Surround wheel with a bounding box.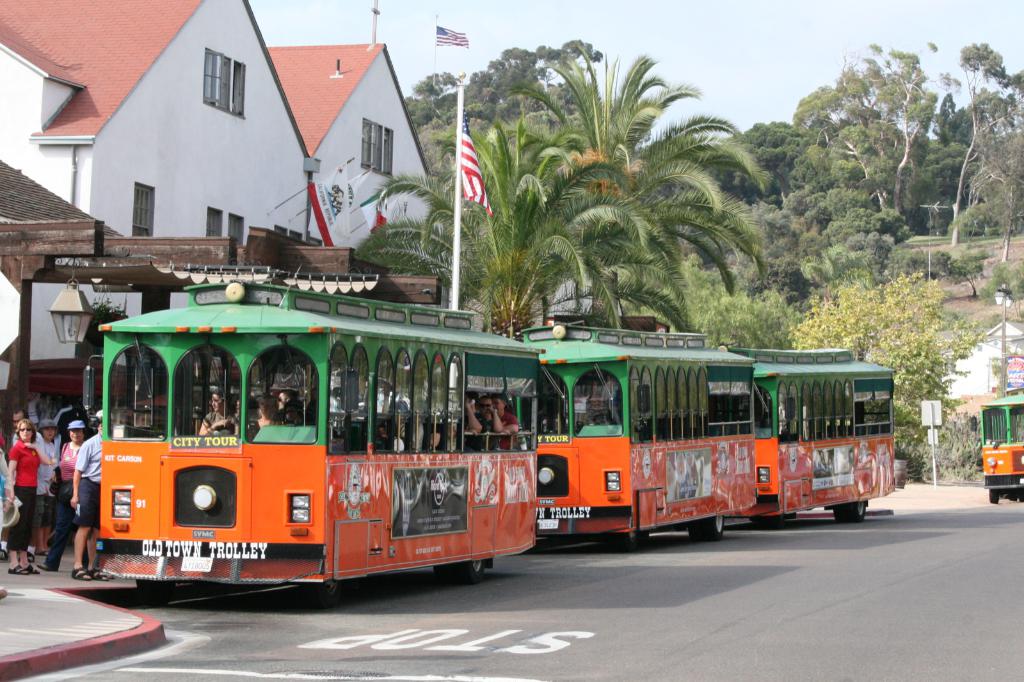
847/501/865/522.
